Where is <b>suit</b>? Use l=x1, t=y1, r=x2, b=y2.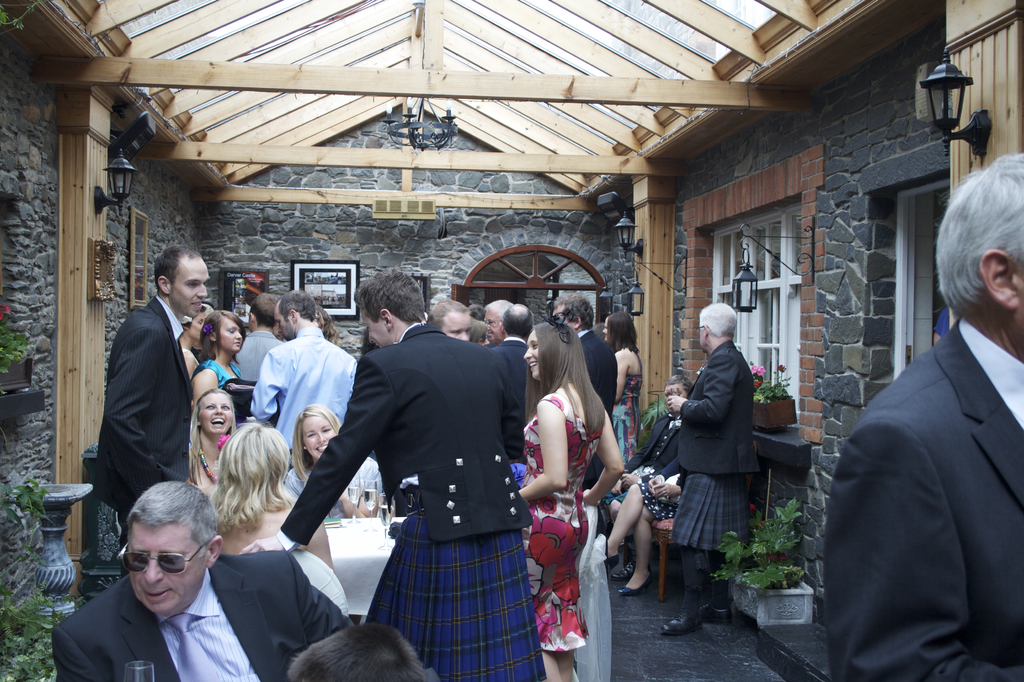
l=673, t=341, r=762, b=562.
